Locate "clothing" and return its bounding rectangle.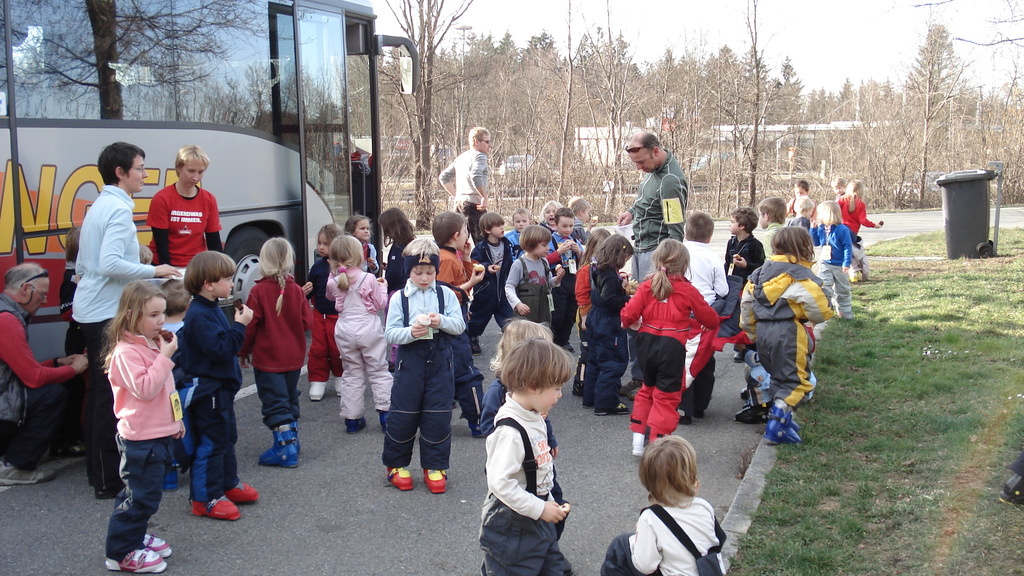
(left=584, top=262, right=628, bottom=419).
